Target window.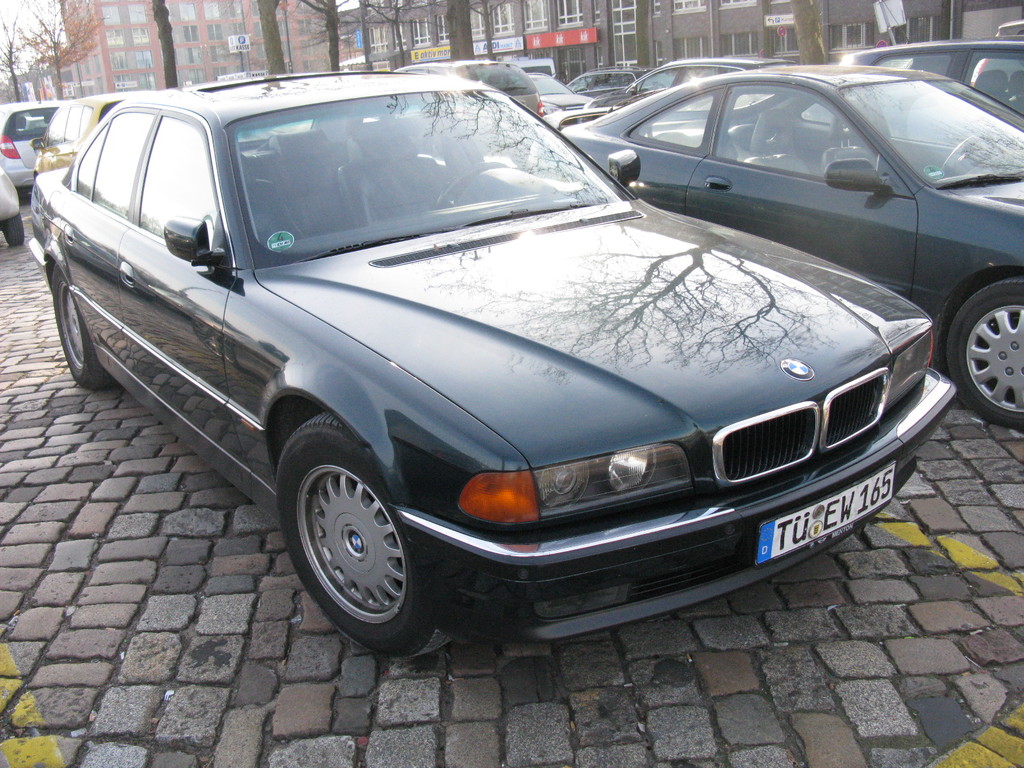
Target region: (489, 0, 516, 38).
